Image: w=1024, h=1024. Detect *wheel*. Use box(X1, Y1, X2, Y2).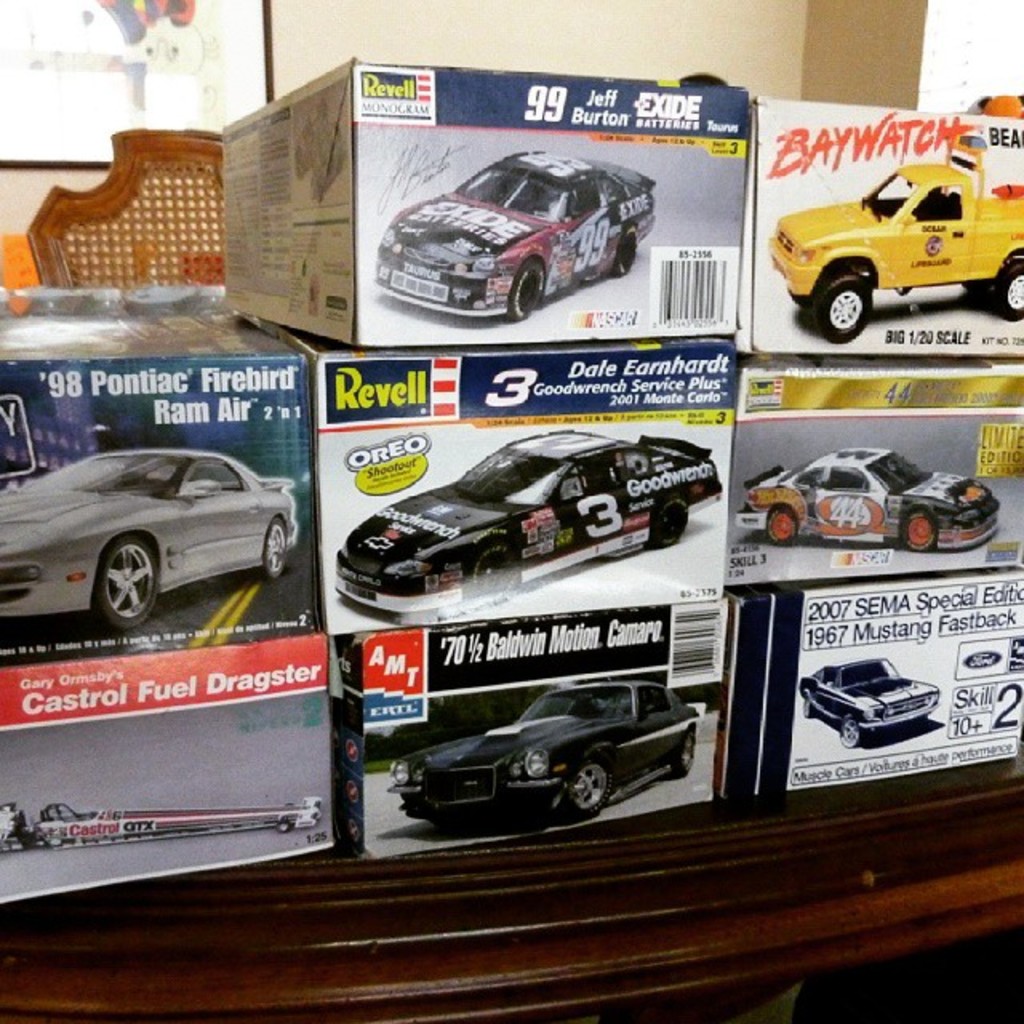
box(907, 514, 936, 557).
